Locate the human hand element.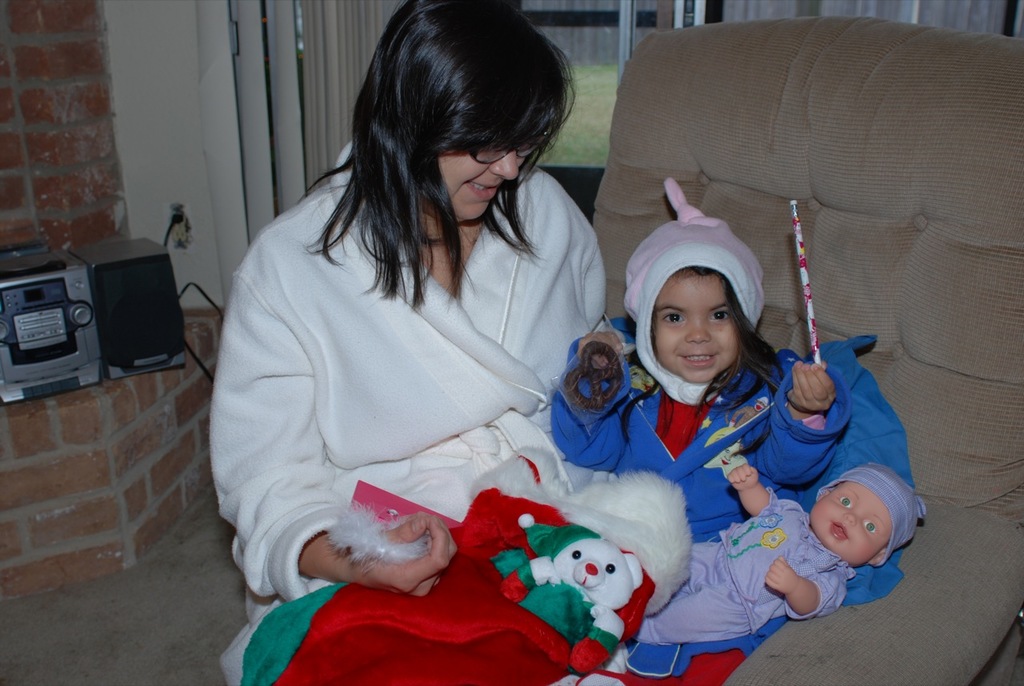
Element bbox: 577, 330, 626, 370.
